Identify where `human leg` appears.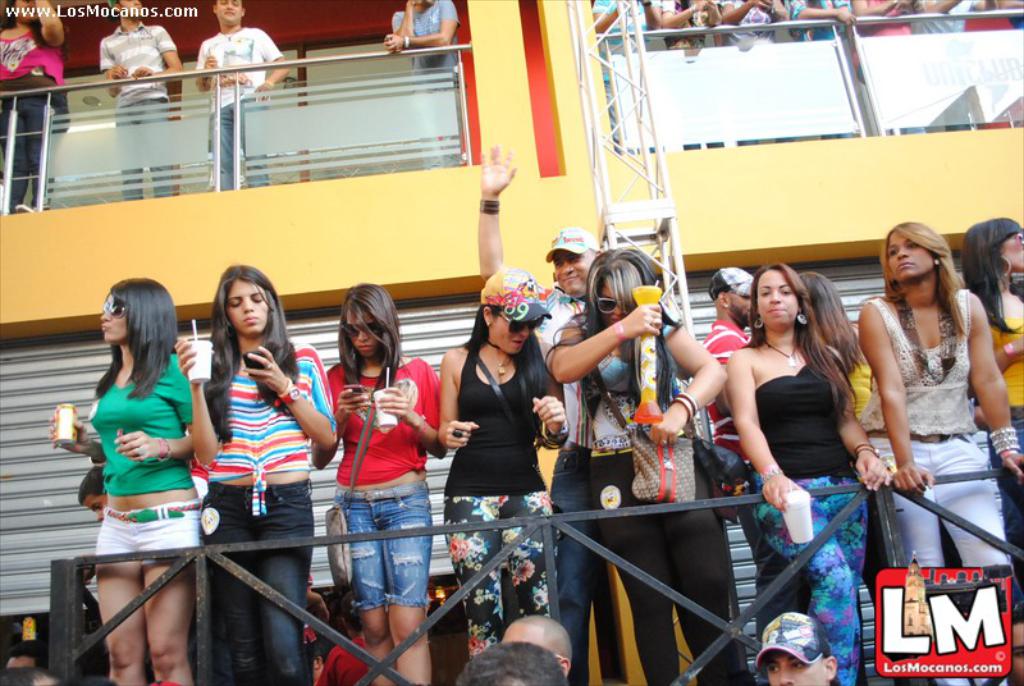
Appears at x1=762, y1=489, x2=869, y2=685.
